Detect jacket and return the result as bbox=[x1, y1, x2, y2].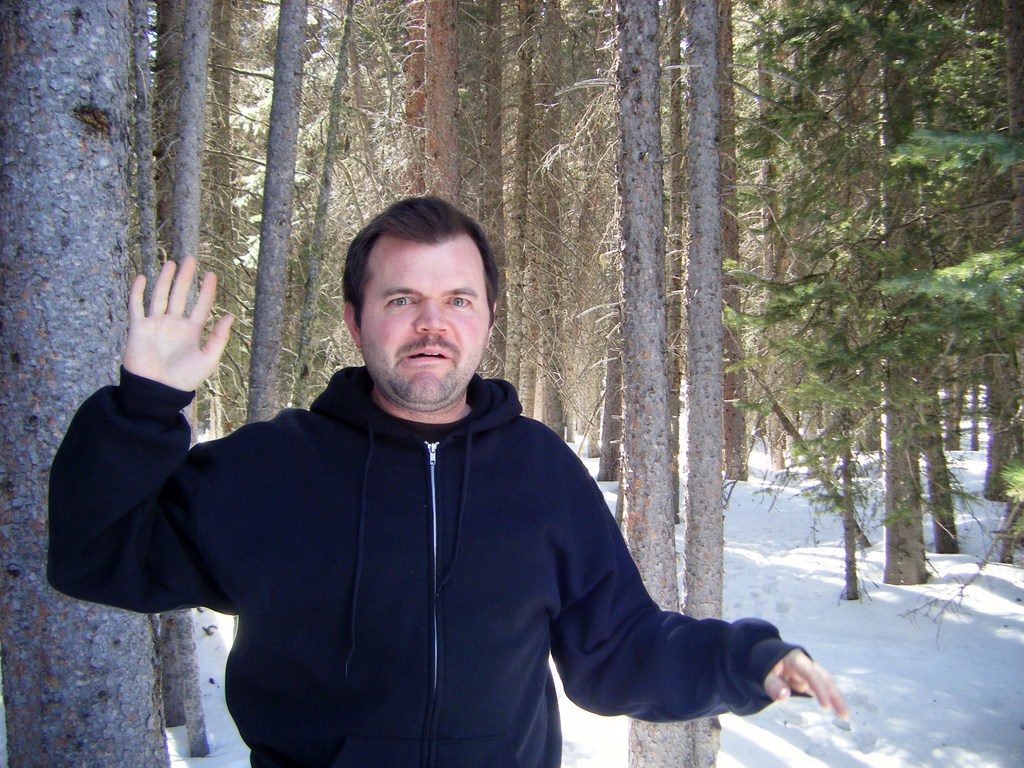
bbox=[110, 303, 790, 767].
